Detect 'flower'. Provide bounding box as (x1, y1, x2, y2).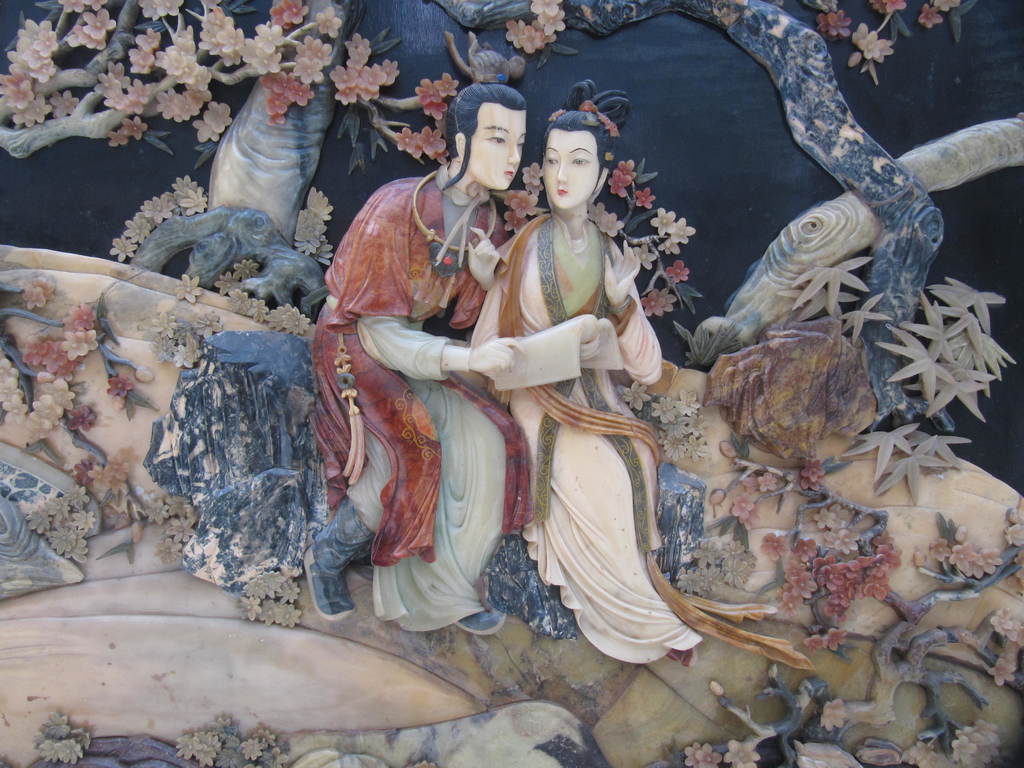
(609, 172, 628, 199).
